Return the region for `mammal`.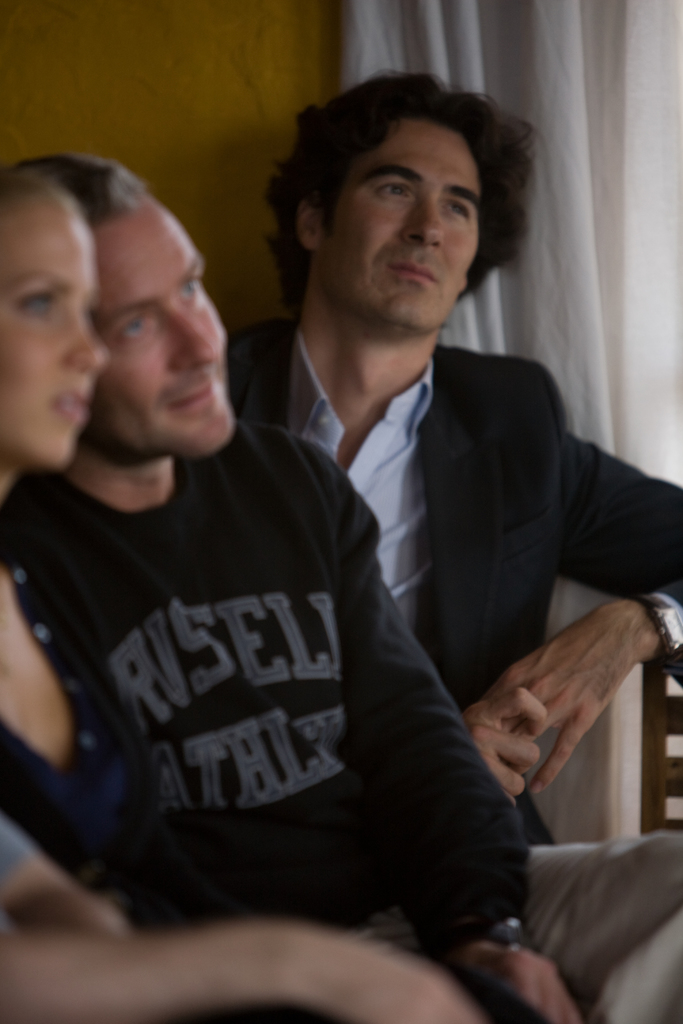
bbox=(0, 170, 488, 1023).
